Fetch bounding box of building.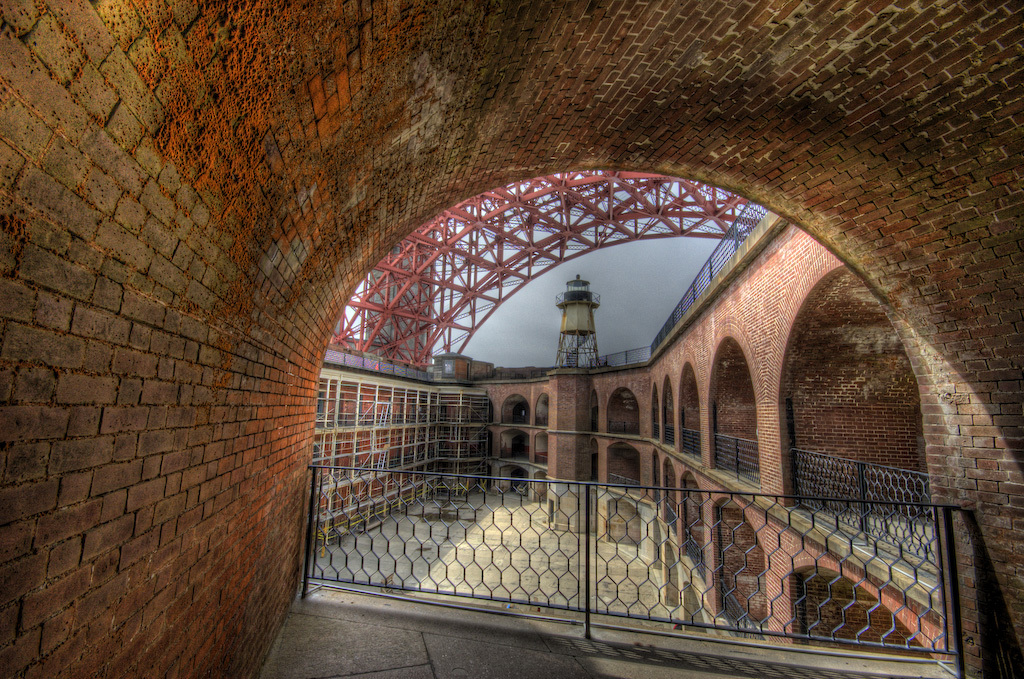
Bbox: 317,199,945,671.
